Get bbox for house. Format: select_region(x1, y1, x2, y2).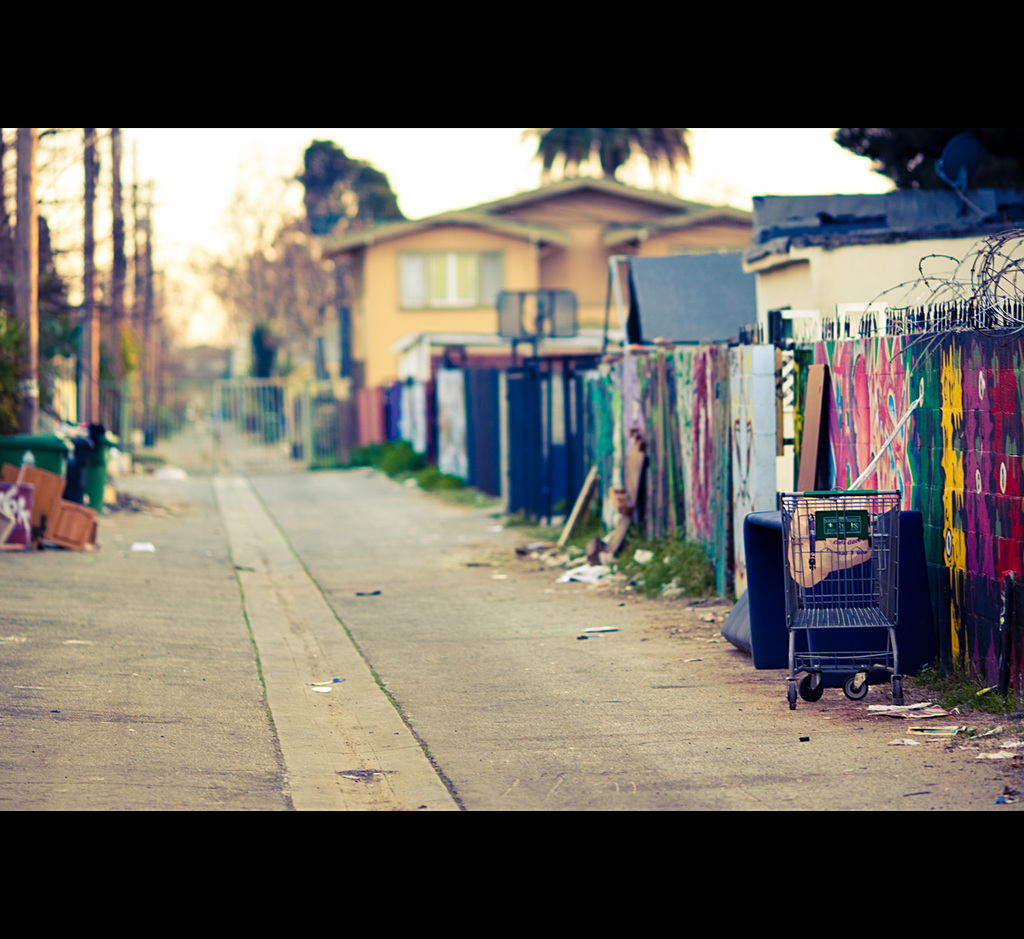
select_region(322, 169, 751, 435).
